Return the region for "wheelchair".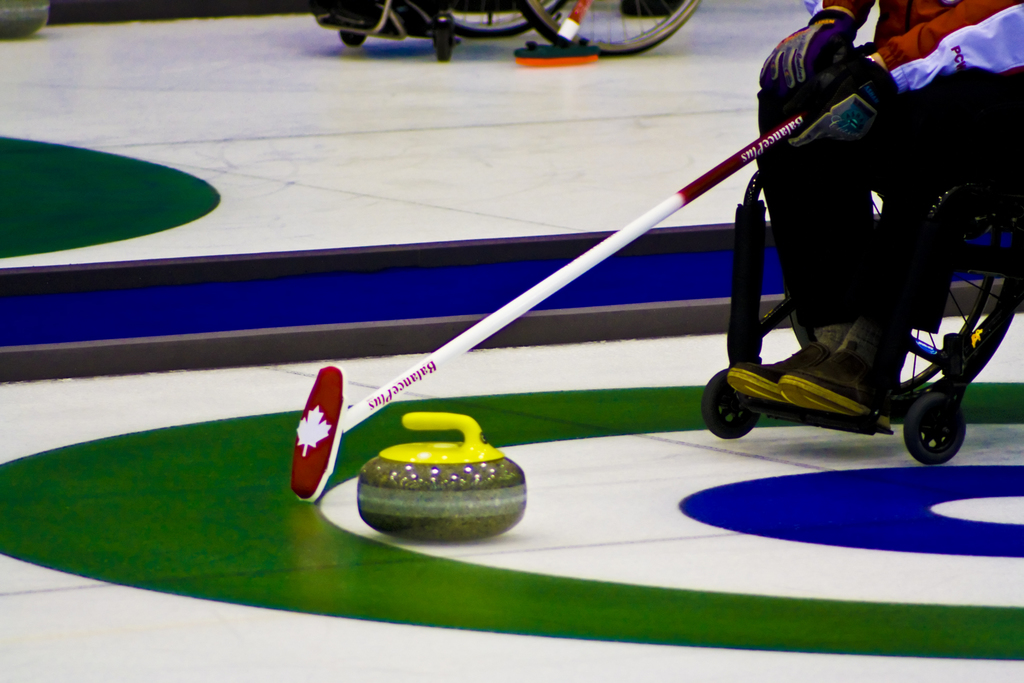
310 0 700 56.
